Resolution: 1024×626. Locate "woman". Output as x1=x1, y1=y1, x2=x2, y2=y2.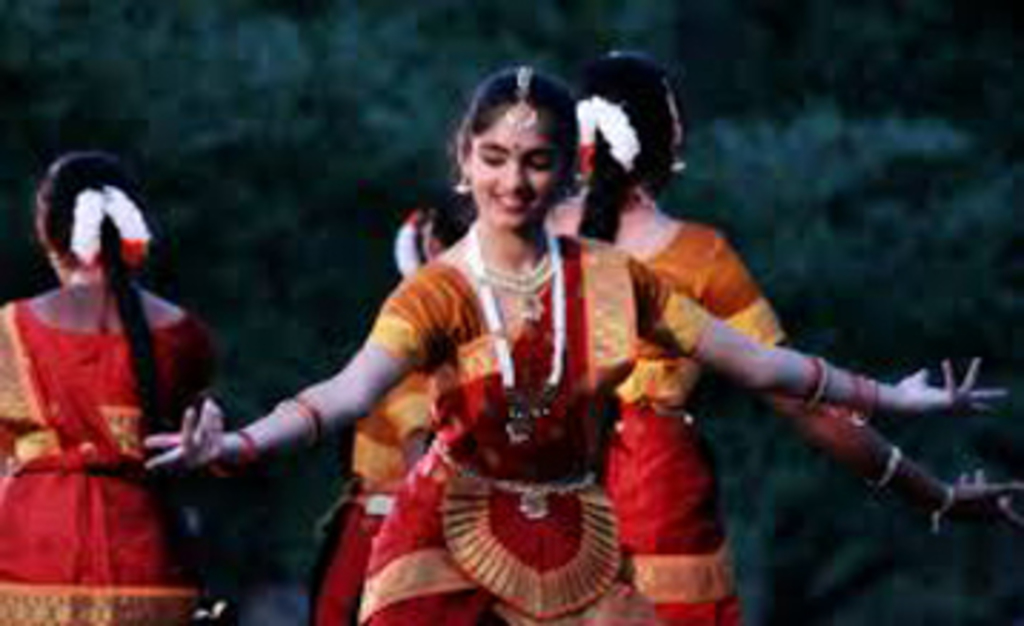
x1=146, y1=71, x2=1007, y2=623.
